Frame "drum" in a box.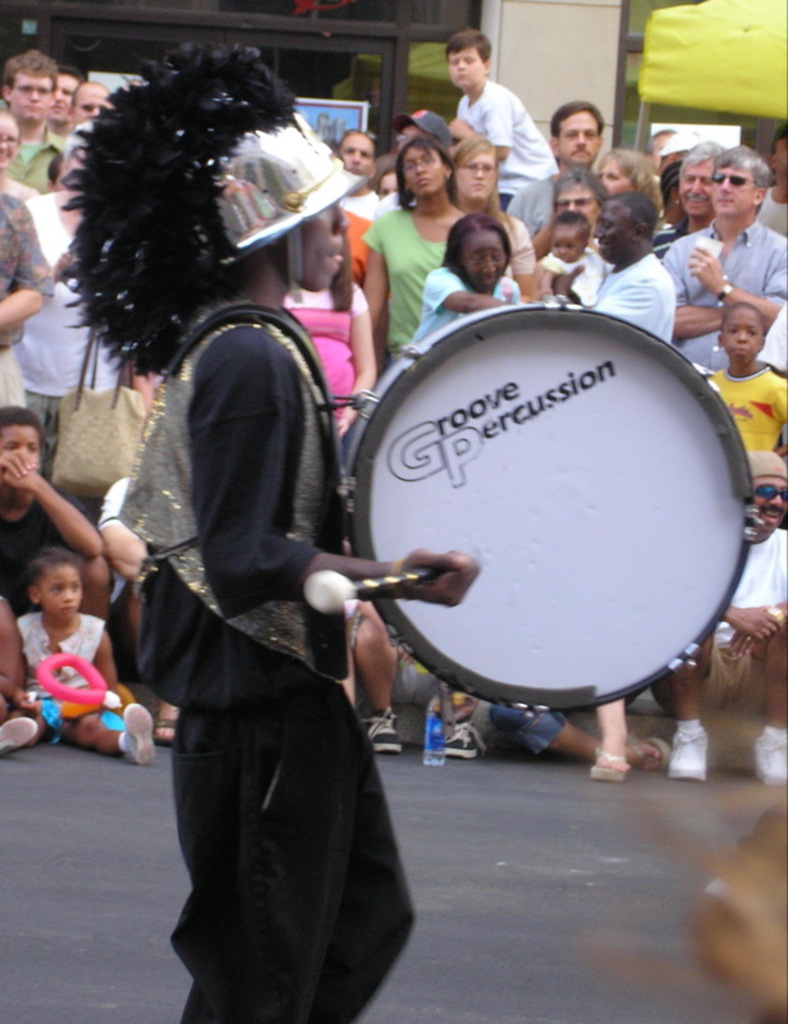
[left=347, top=298, right=765, bottom=712].
